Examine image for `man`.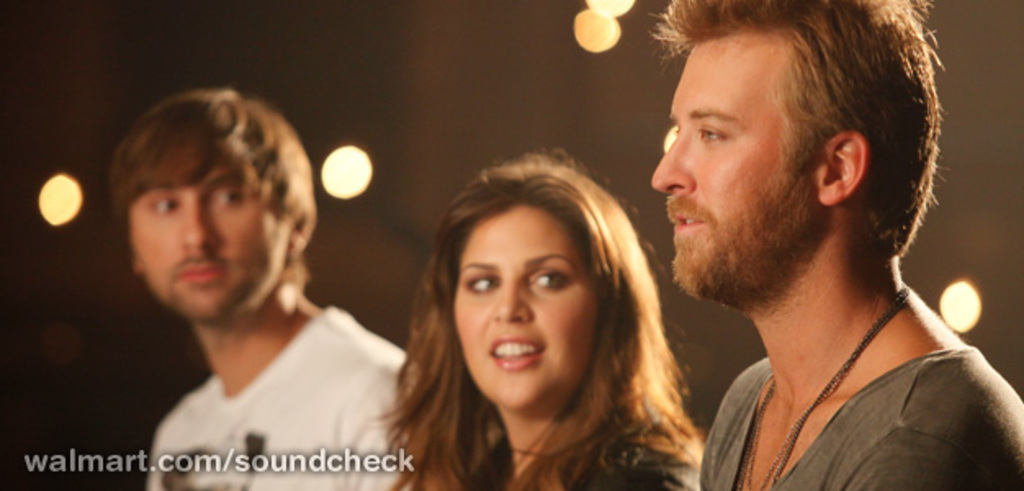
Examination result: (left=651, top=0, right=1022, bottom=489).
